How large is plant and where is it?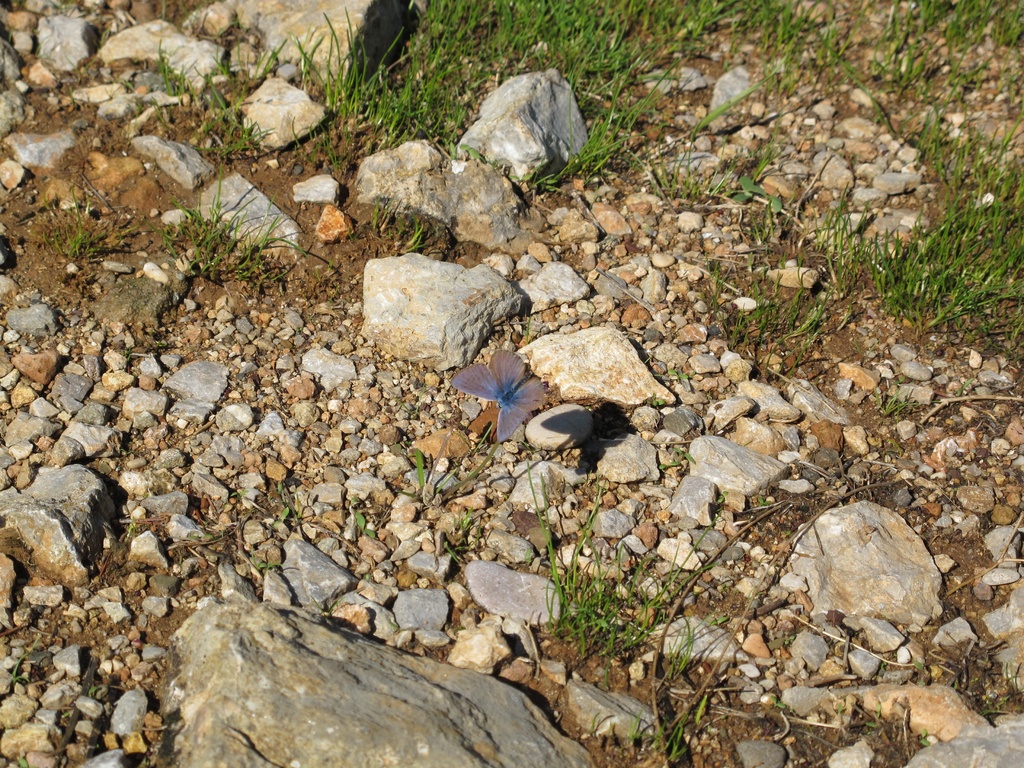
Bounding box: [left=593, top=709, right=605, bottom=735].
